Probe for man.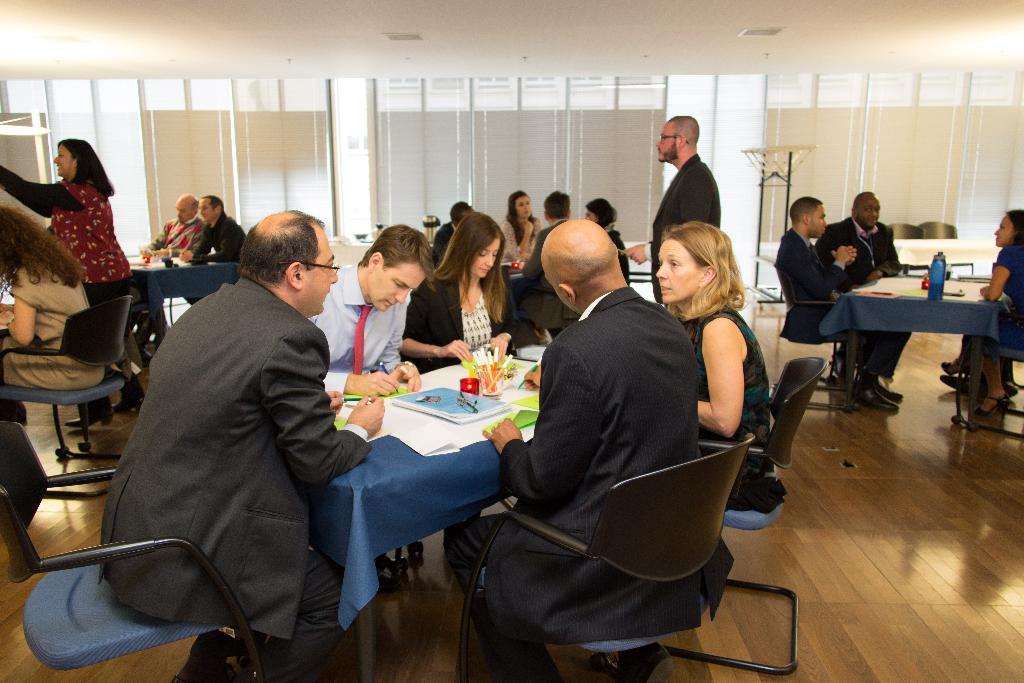
Probe result: 538 186 588 340.
